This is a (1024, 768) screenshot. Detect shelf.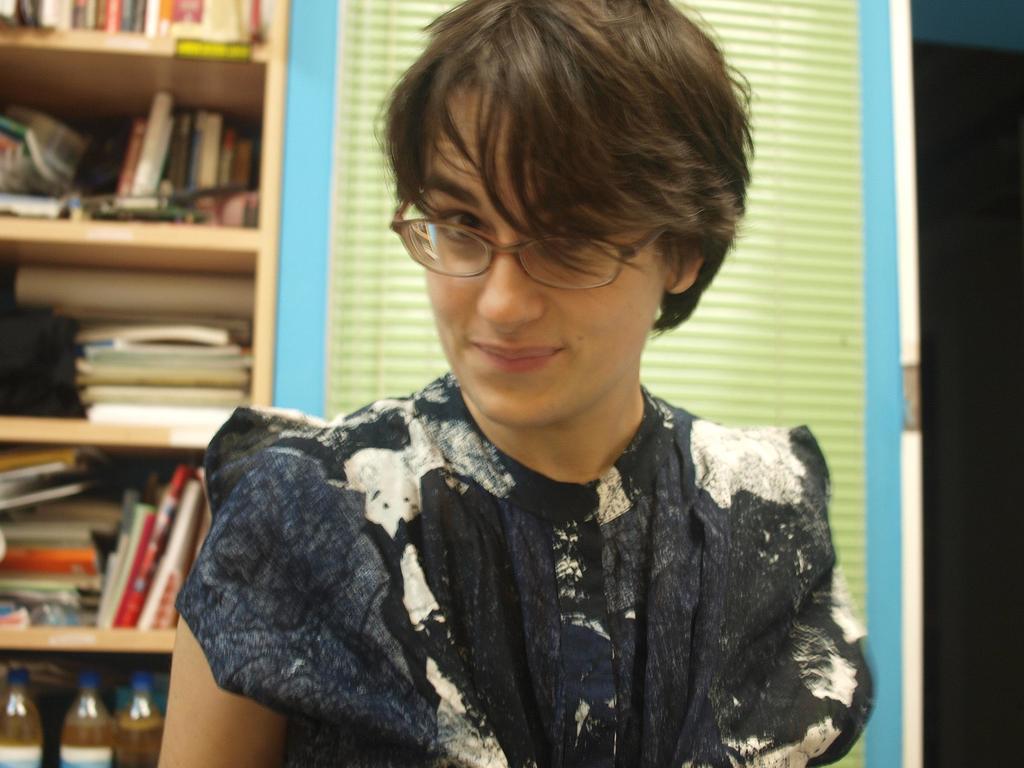
<region>0, 442, 213, 654</region>.
